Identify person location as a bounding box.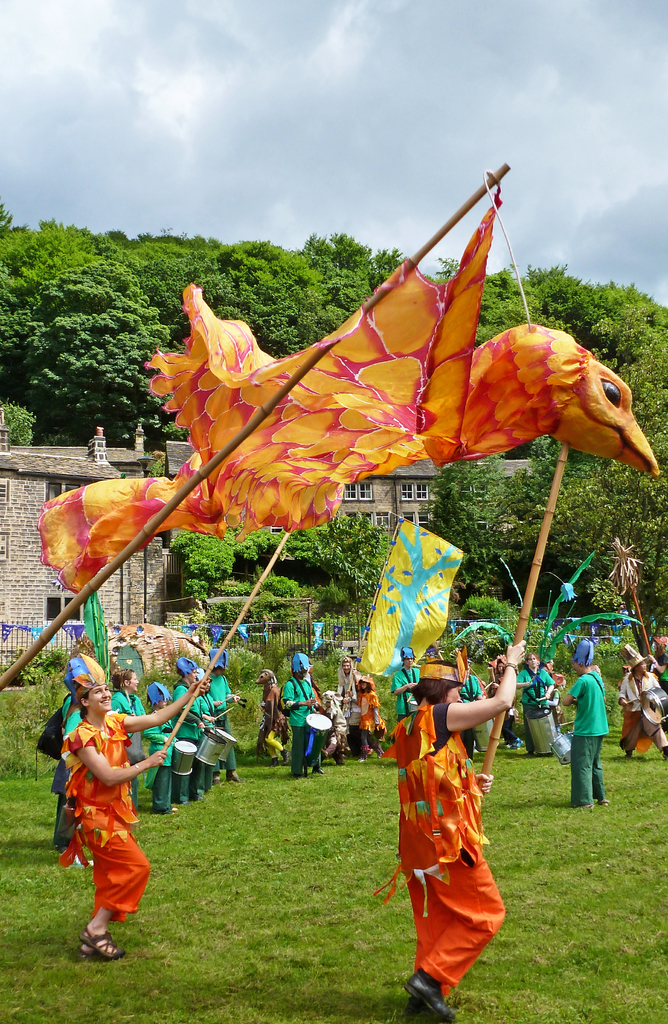
crop(491, 653, 516, 748).
